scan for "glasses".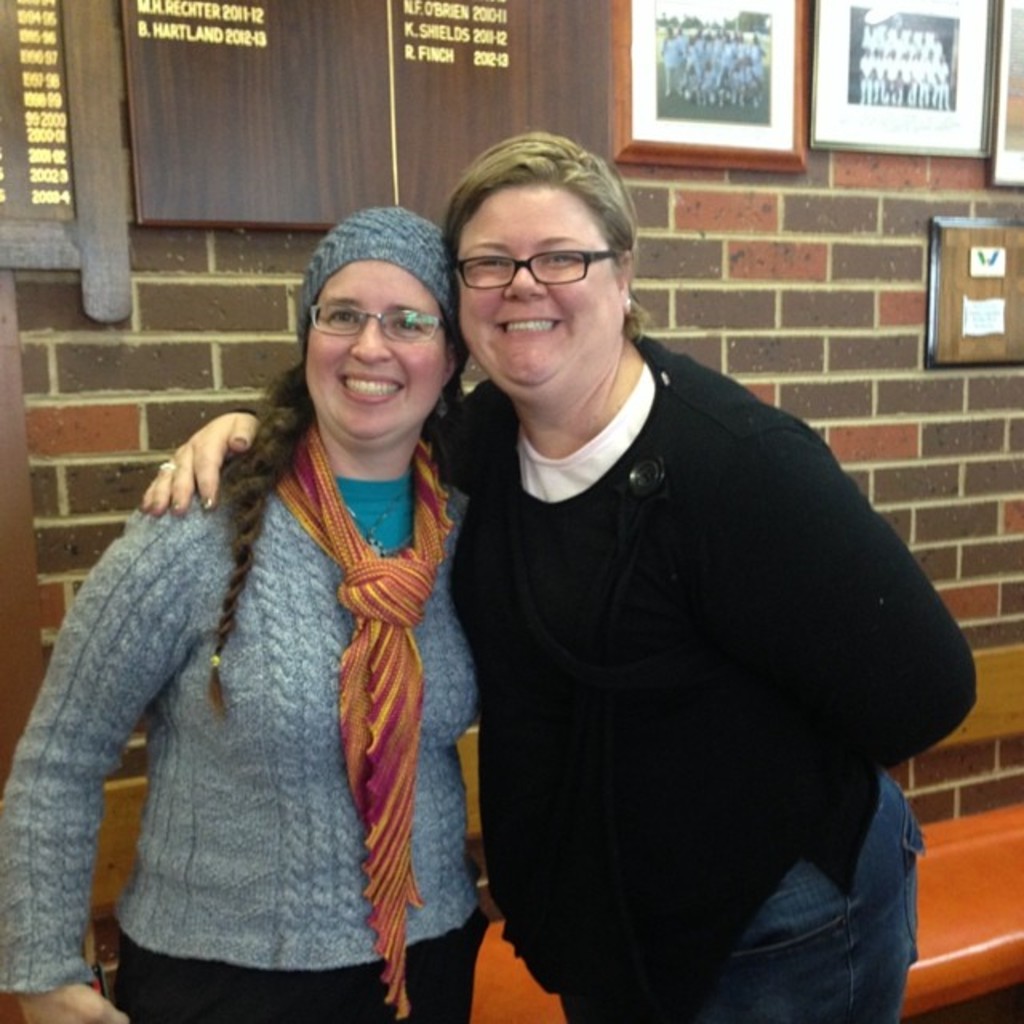
Scan result: 440, 229, 630, 301.
